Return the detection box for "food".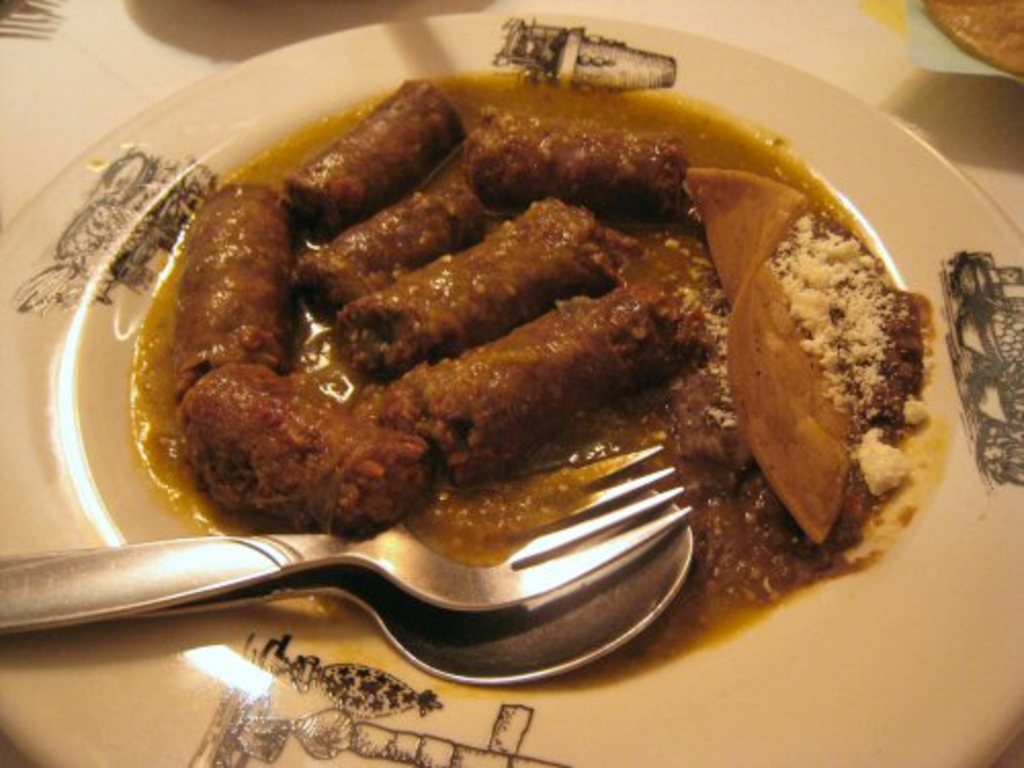
detection(86, 102, 854, 637).
